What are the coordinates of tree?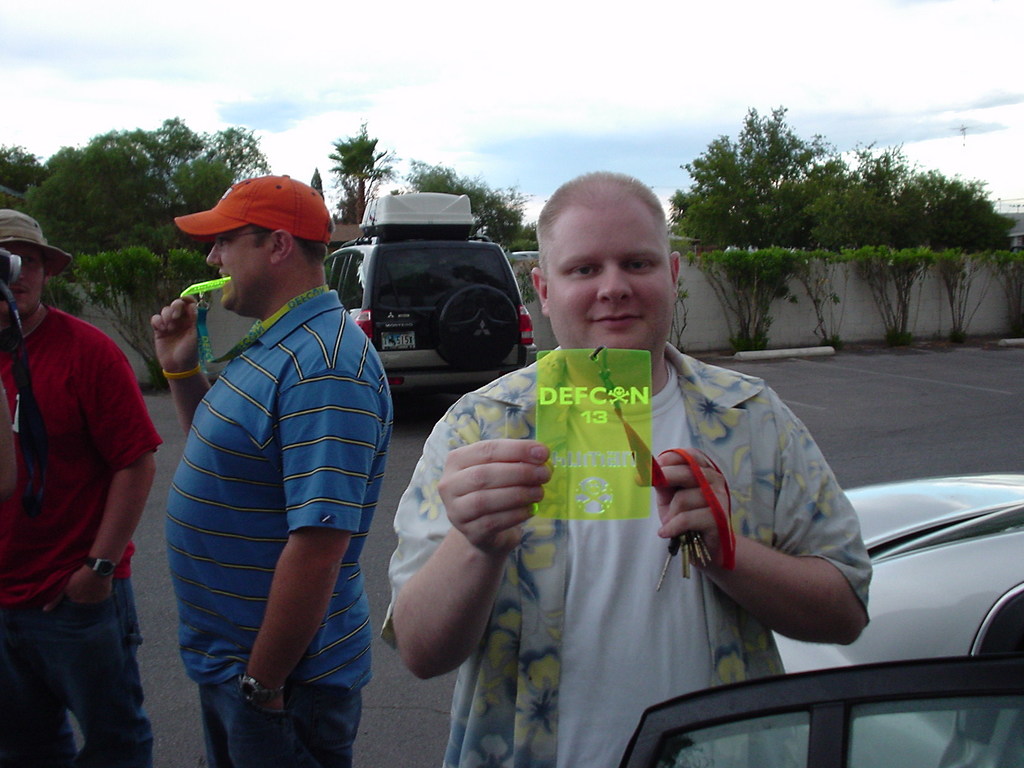
crop(324, 121, 388, 232).
